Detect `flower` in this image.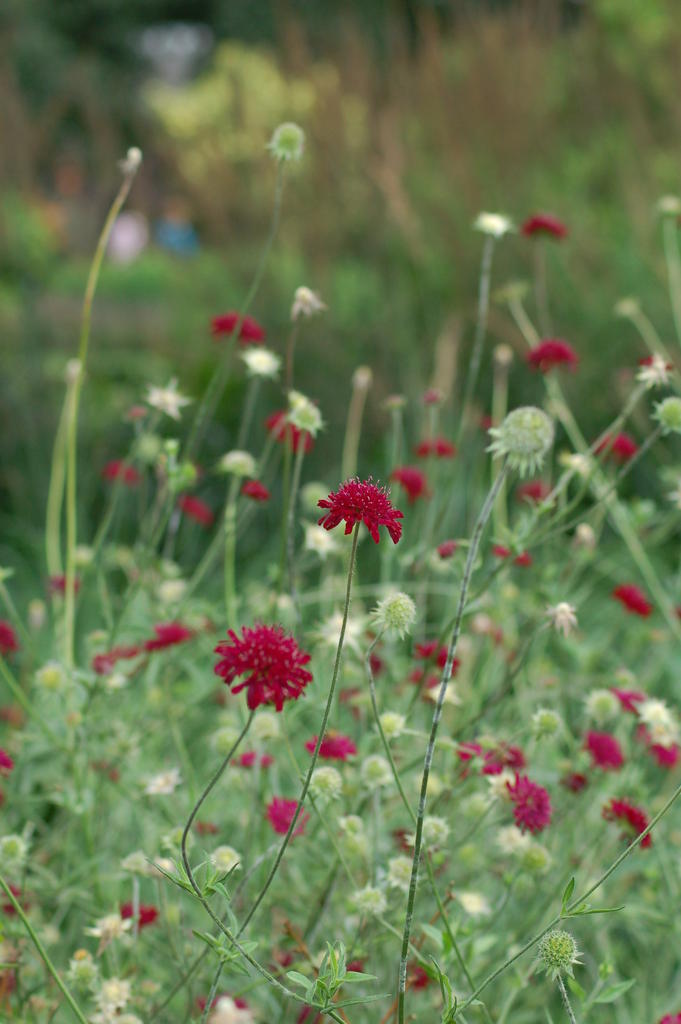
Detection: [left=269, top=119, right=302, bottom=156].
